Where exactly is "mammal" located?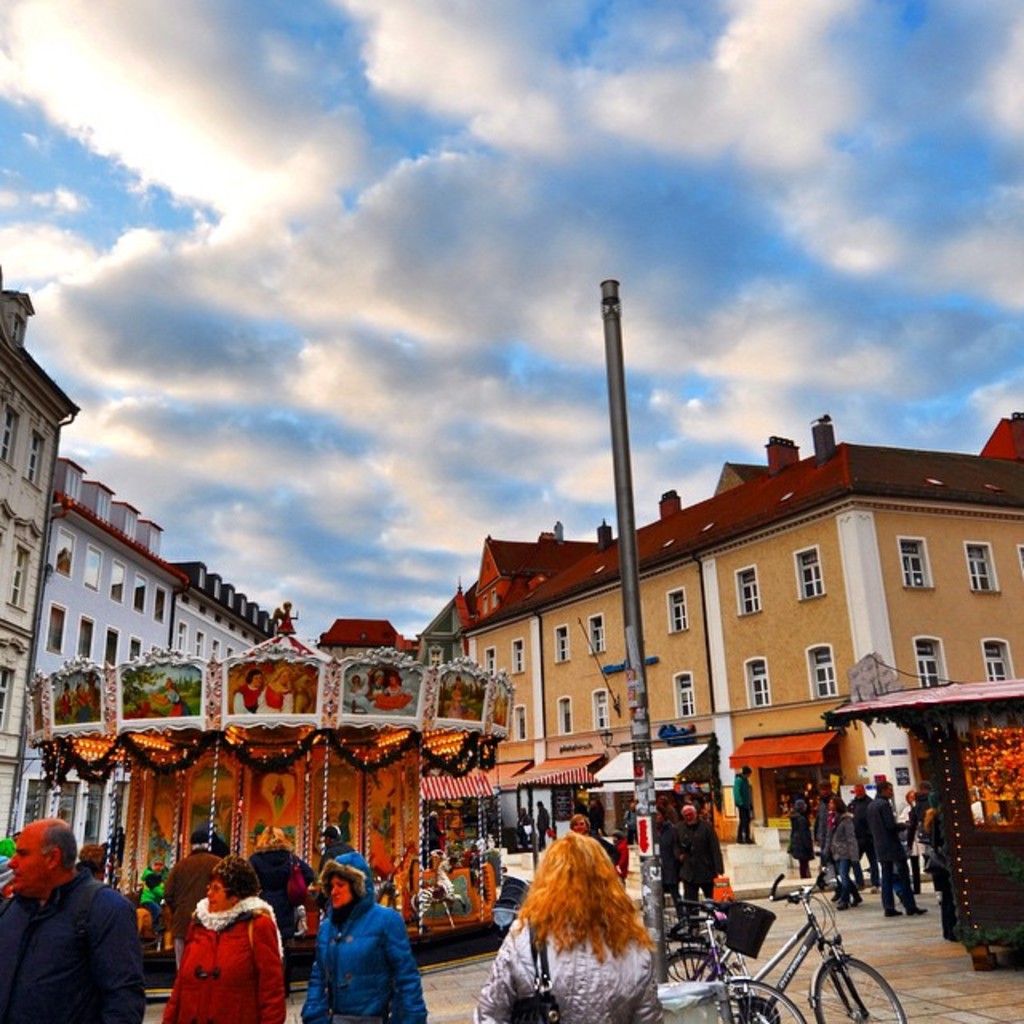
Its bounding box is {"left": 78, "top": 845, "right": 109, "bottom": 882}.
